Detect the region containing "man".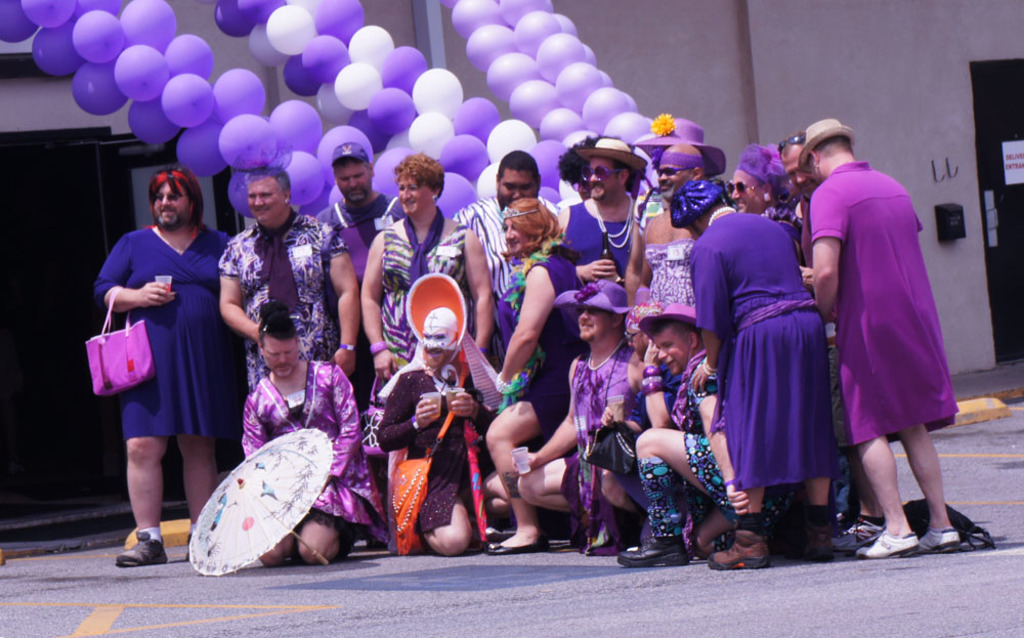
{"left": 313, "top": 132, "right": 411, "bottom": 417}.
